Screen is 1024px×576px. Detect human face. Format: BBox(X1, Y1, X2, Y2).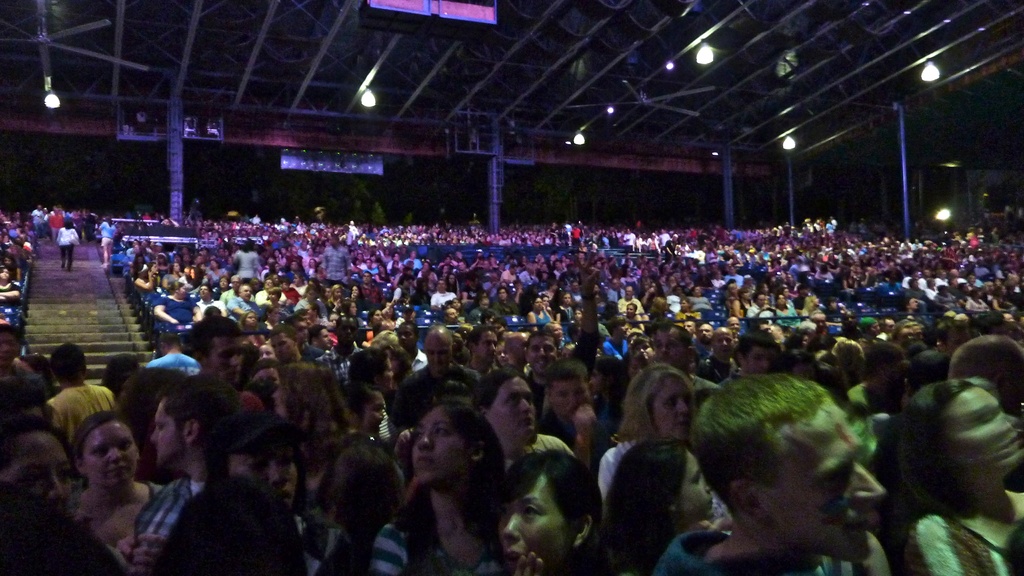
BBox(765, 410, 885, 558).
